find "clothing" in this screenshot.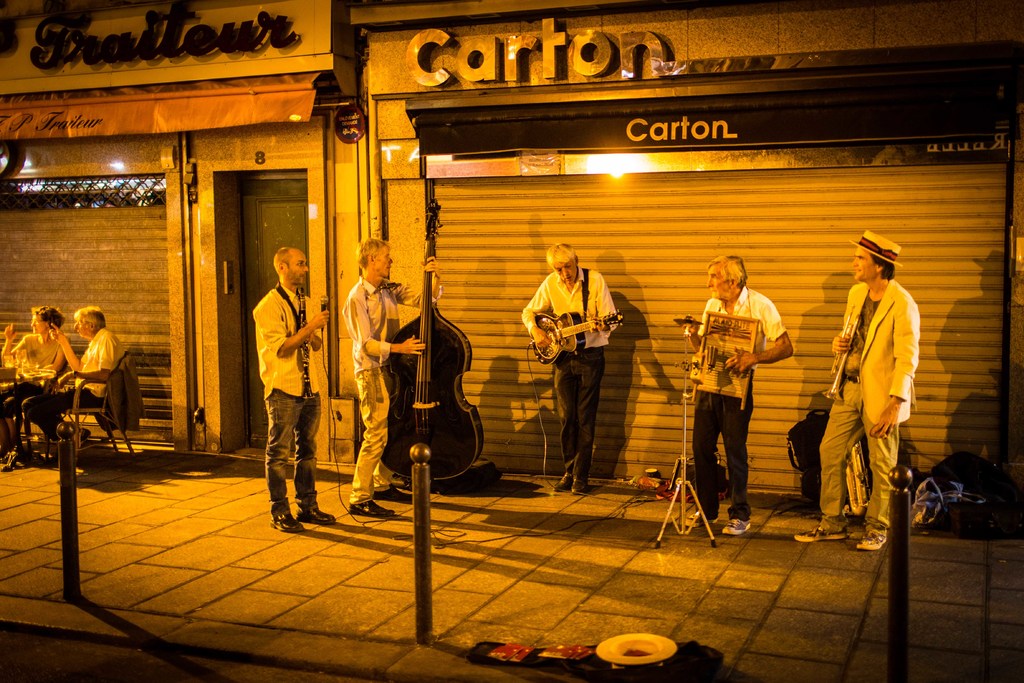
The bounding box for "clothing" is [559, 349, 602, 484].
